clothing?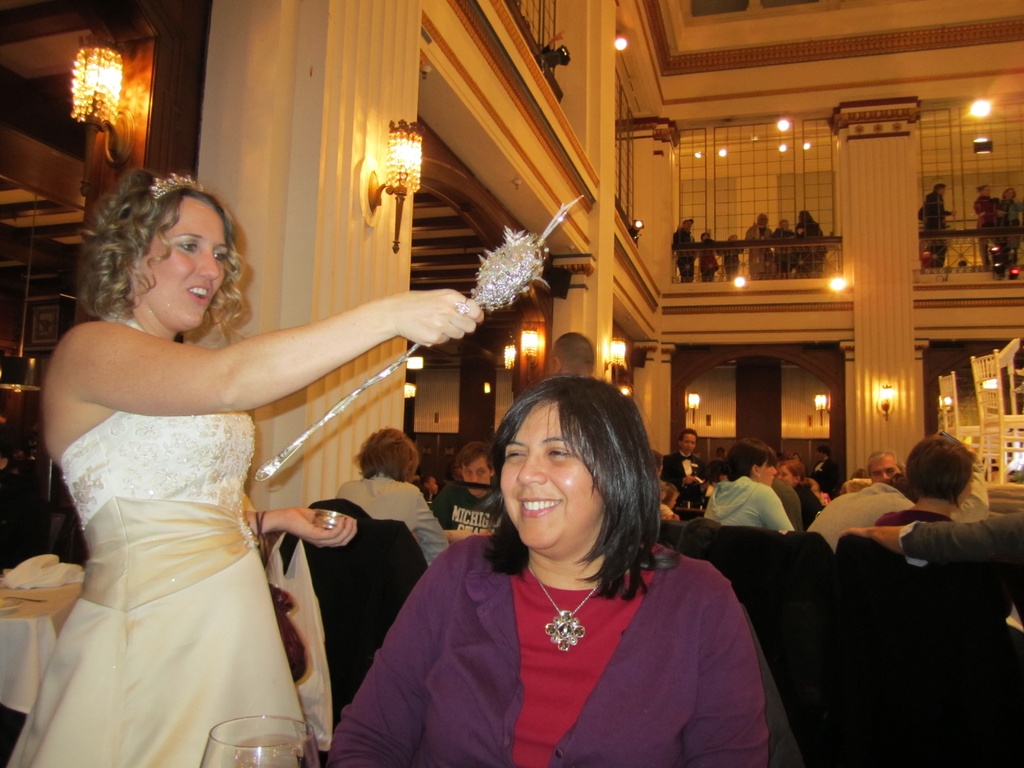
<bbox>980, 200, 994, 264</bbox>
